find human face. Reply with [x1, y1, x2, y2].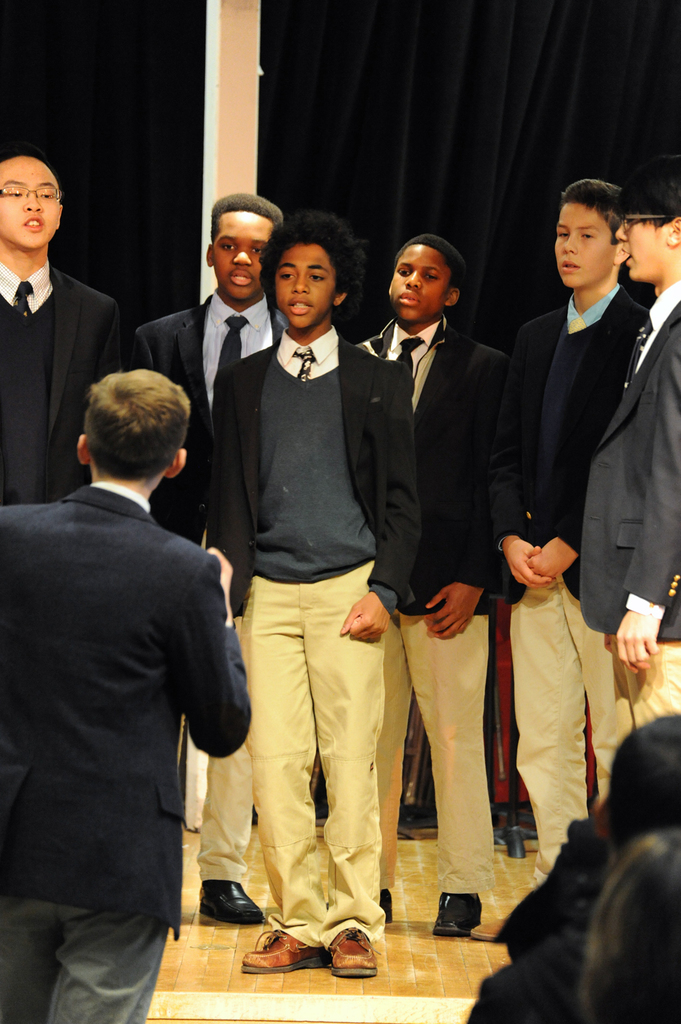
[278, 238, 337, 331].
